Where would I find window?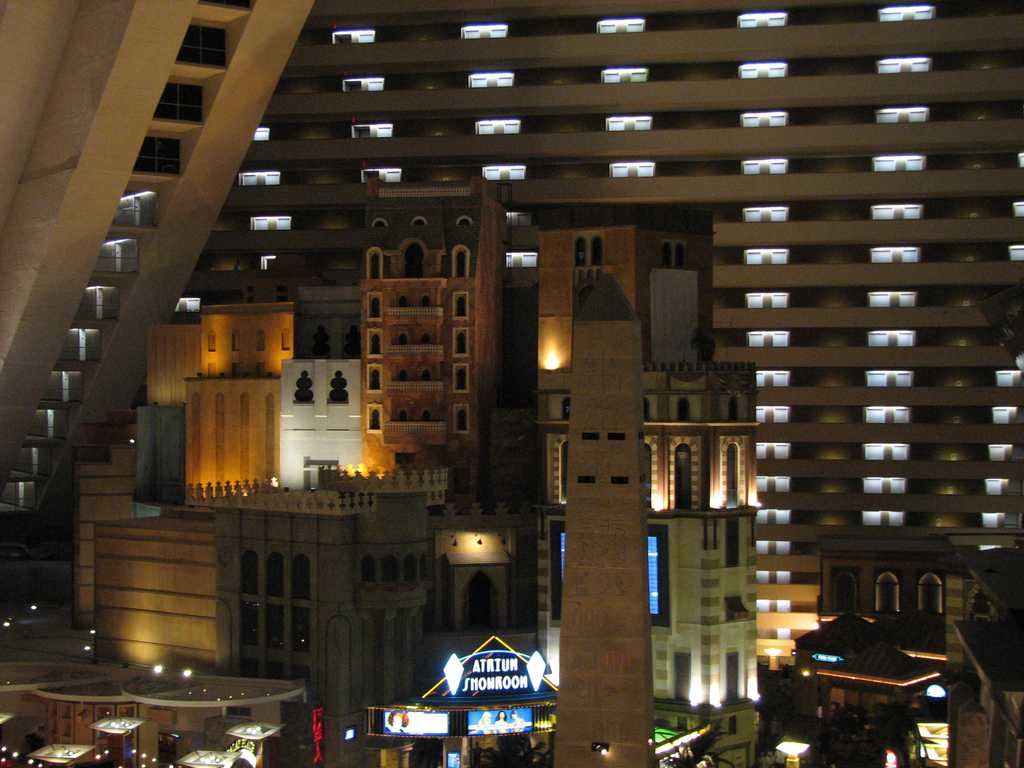
At crop(295, 371, 311, 406).
